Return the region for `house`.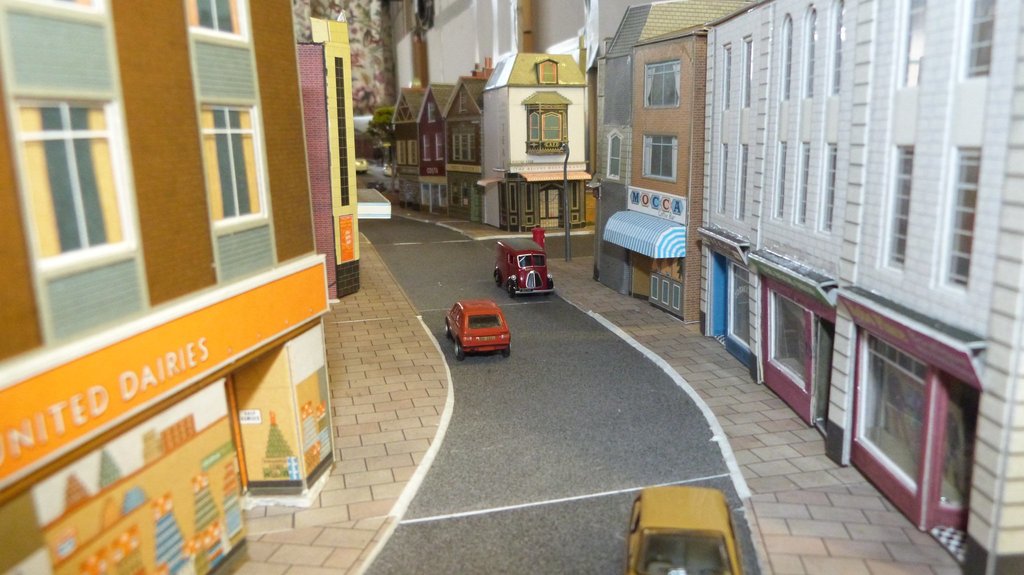
0, 0, 335, 574.
